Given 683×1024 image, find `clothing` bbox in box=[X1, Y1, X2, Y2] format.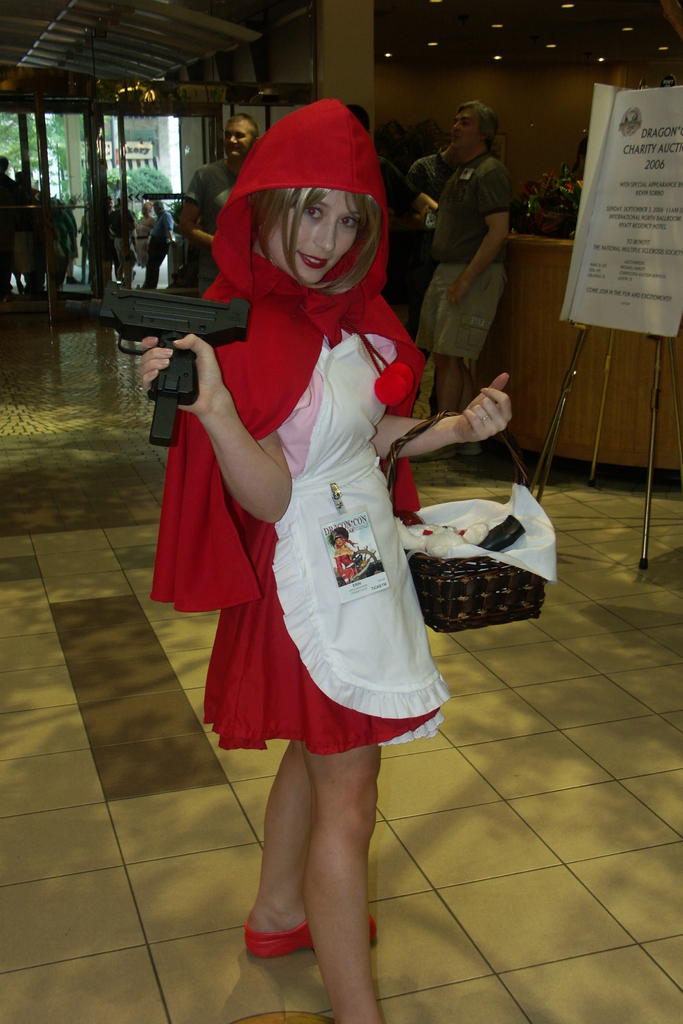
box=[404, 148, 475, 204].
